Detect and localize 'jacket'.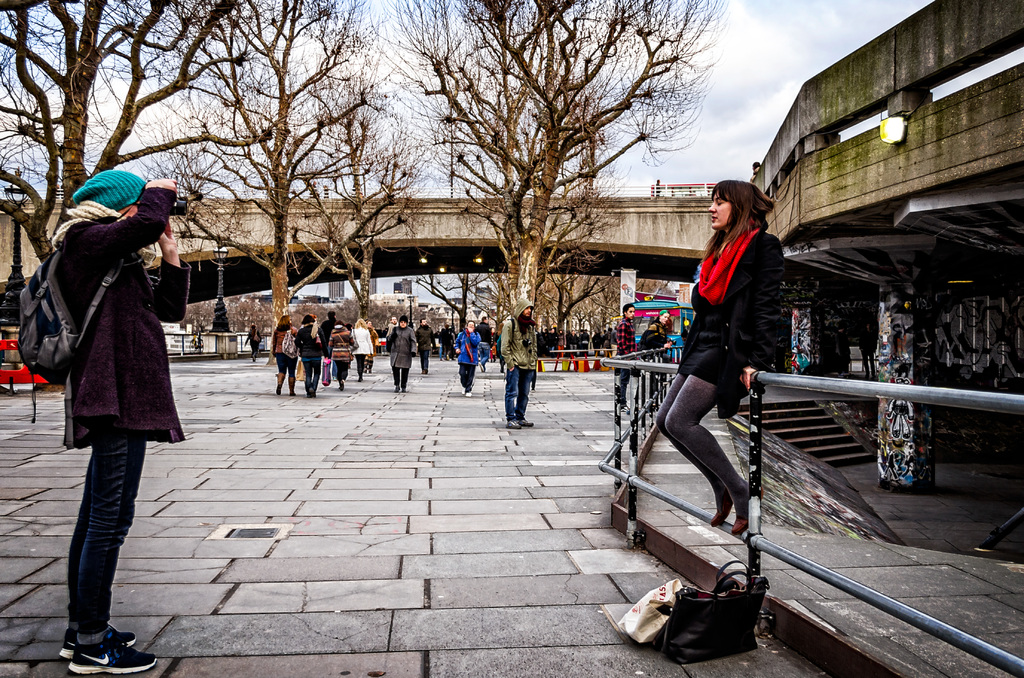
Localized at 385,325,415,367.
